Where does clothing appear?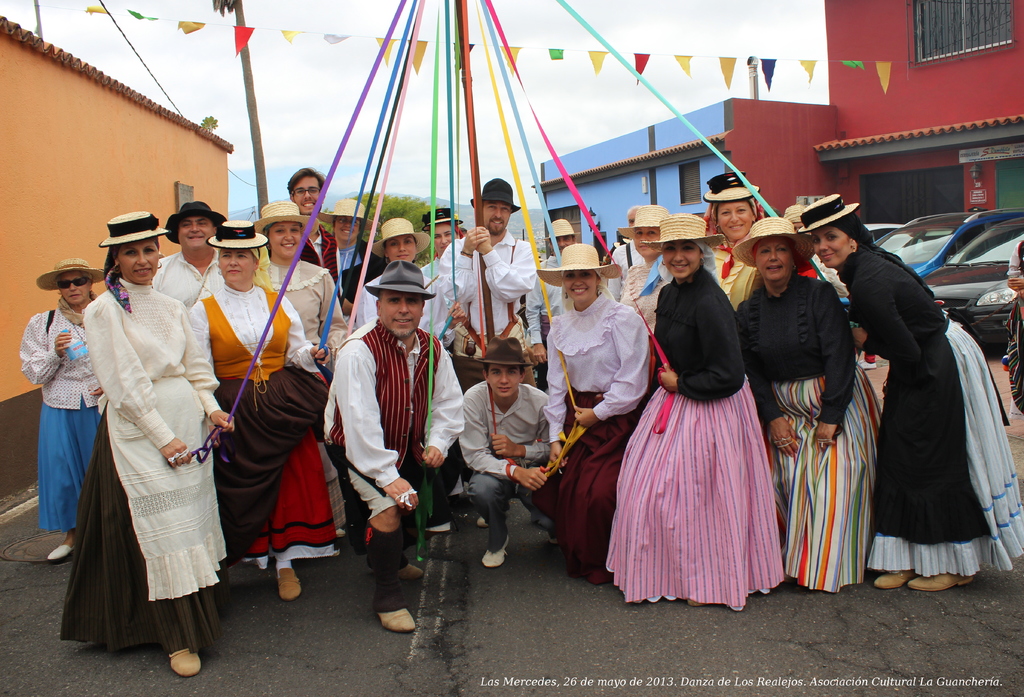
Appears at Rect(437, 384, 580, 554).
